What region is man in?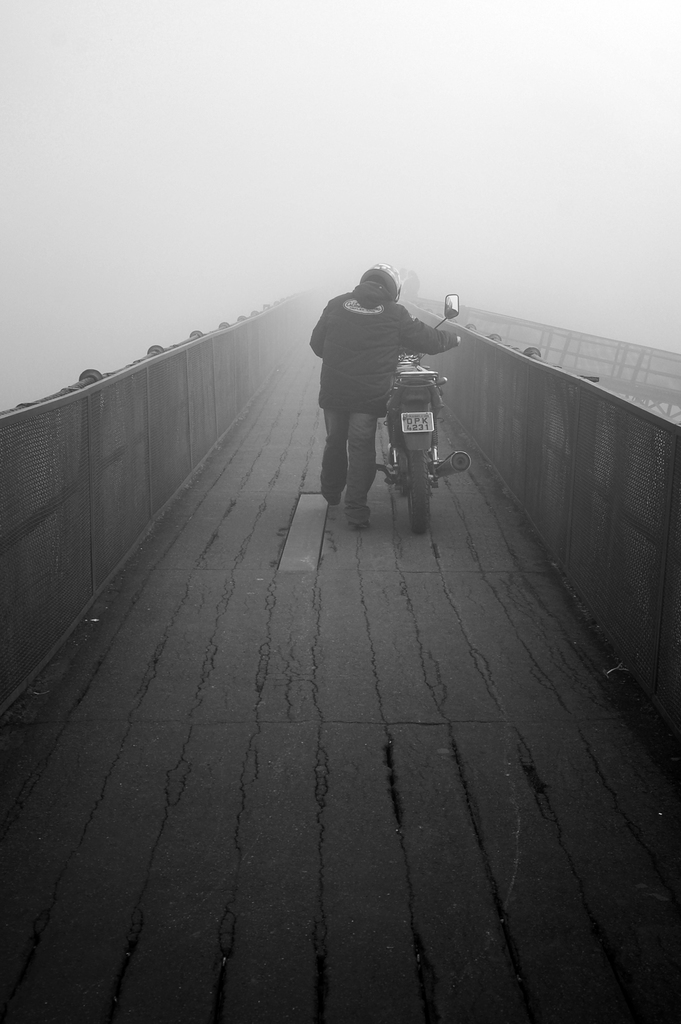
(301, 266, 476, 507).
